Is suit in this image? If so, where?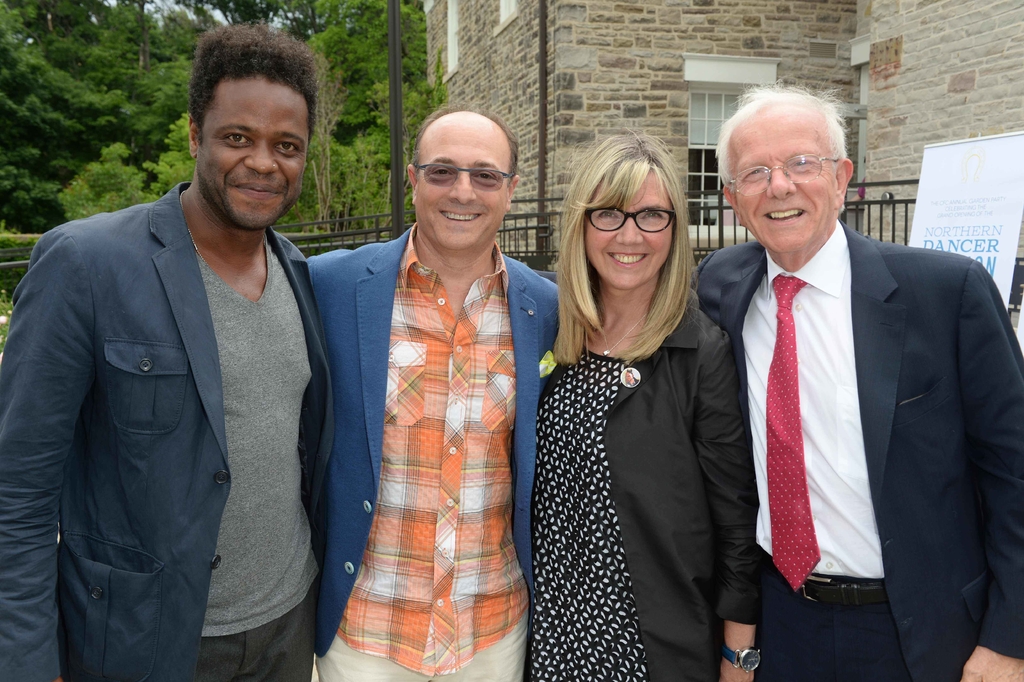
Yes, at [x1=308, y1=222, x2=565, y2=681].
